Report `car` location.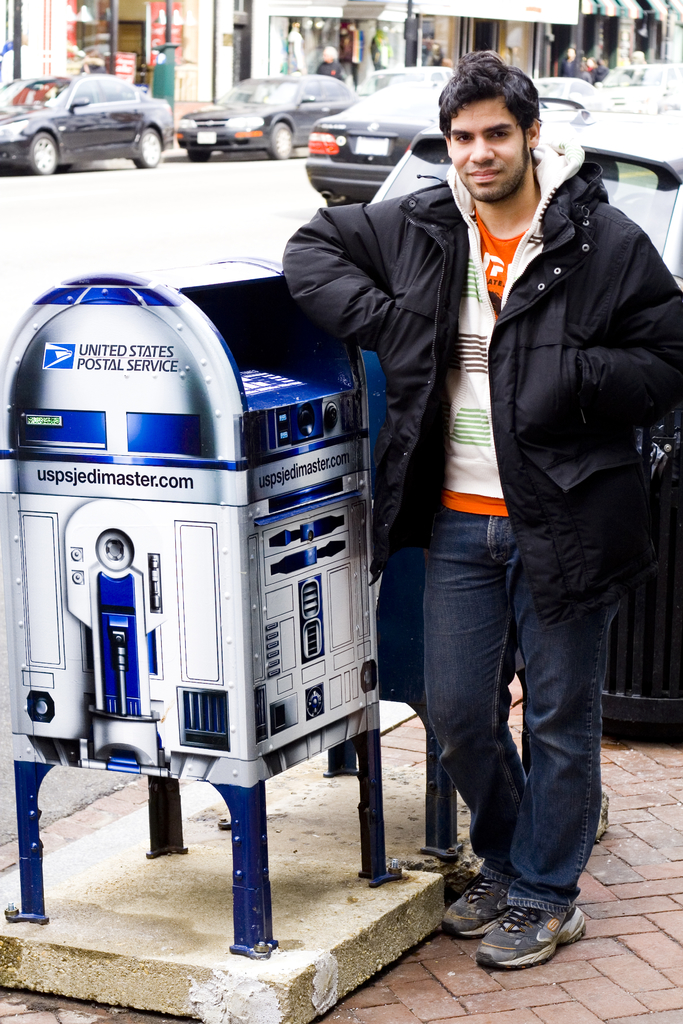
Report: box=[310, 95, 587, 207].
